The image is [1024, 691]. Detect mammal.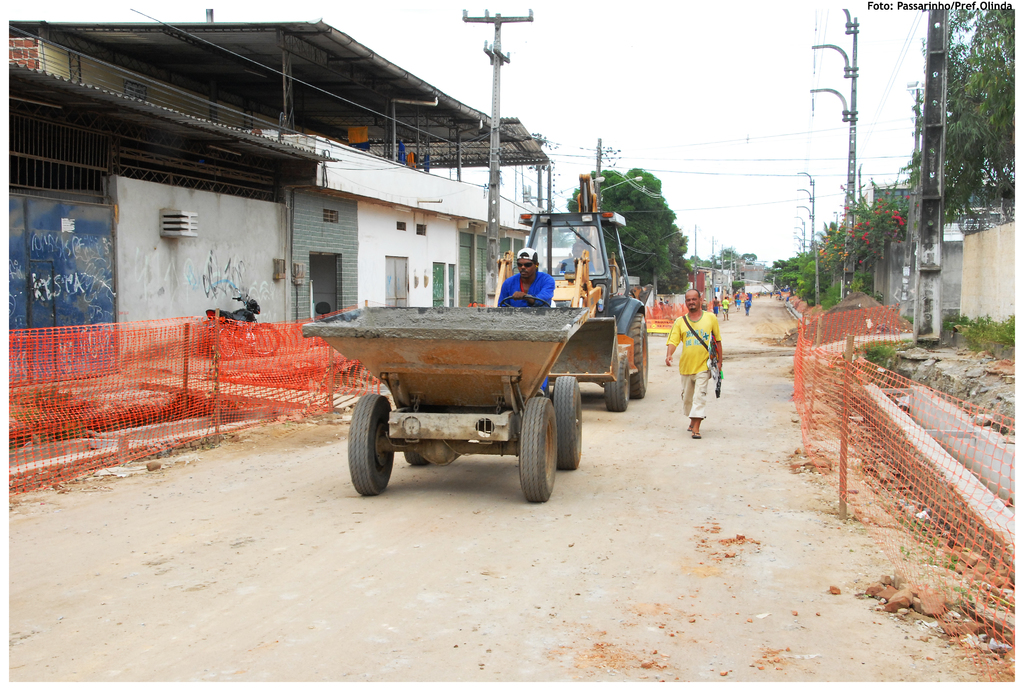
Detection: bbox(722, 296, 727, 319).
